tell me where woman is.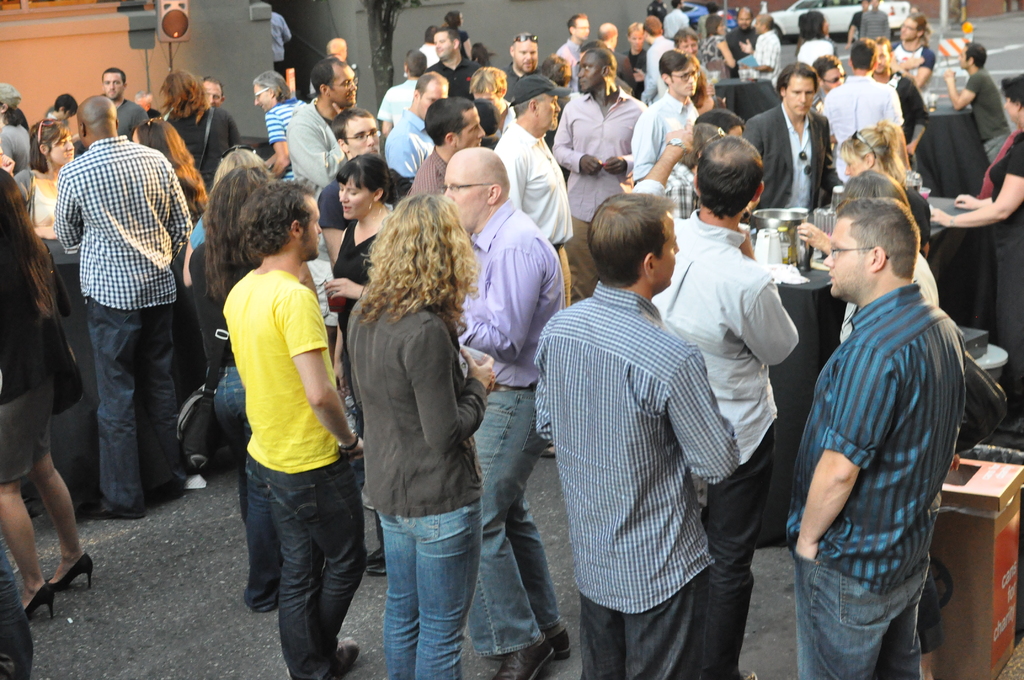
woman is at (x1=321, y1=150, x2=406, y2=419).
